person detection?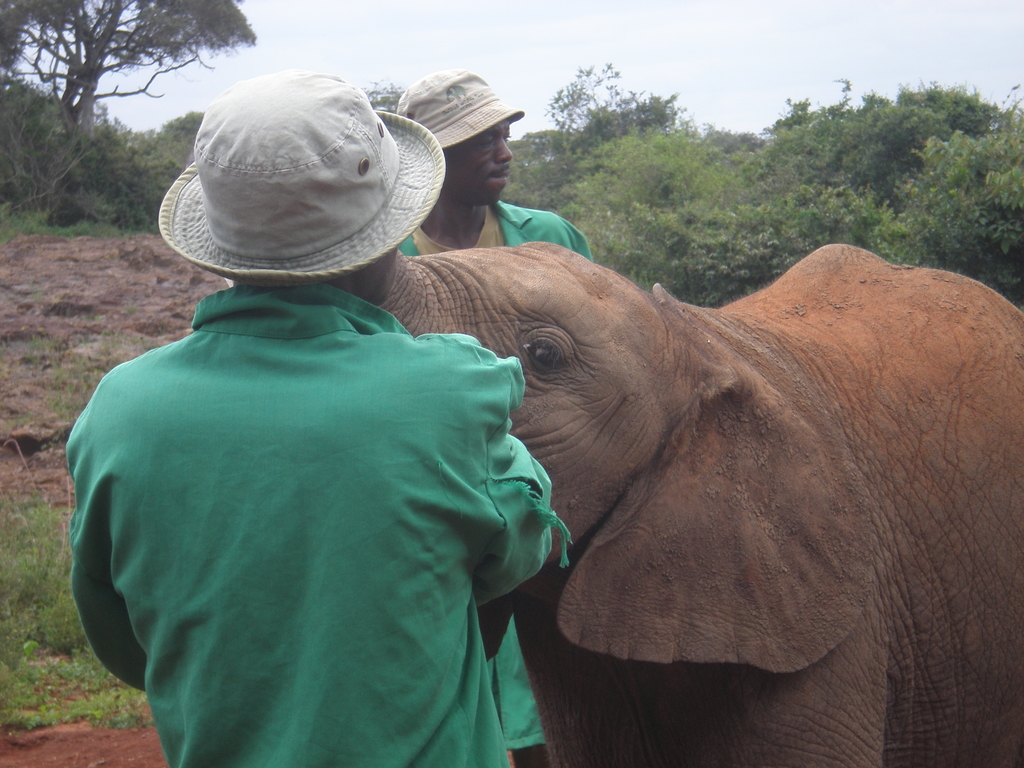
locate(52, 124, 574, 762)
